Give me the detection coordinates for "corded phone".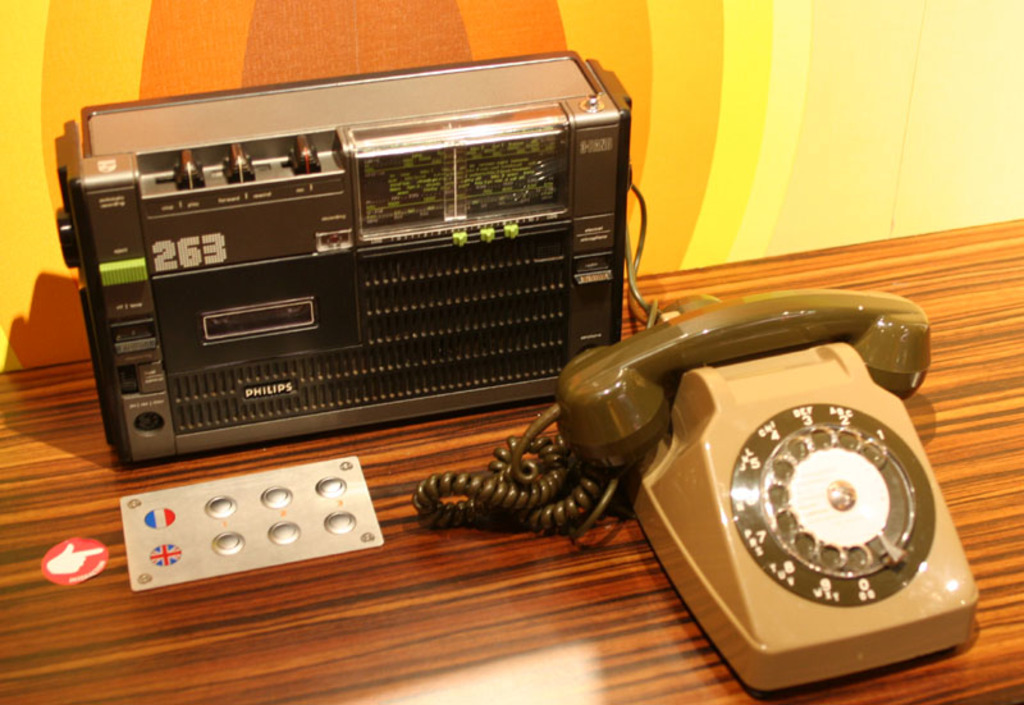
552,267,1006,702.
